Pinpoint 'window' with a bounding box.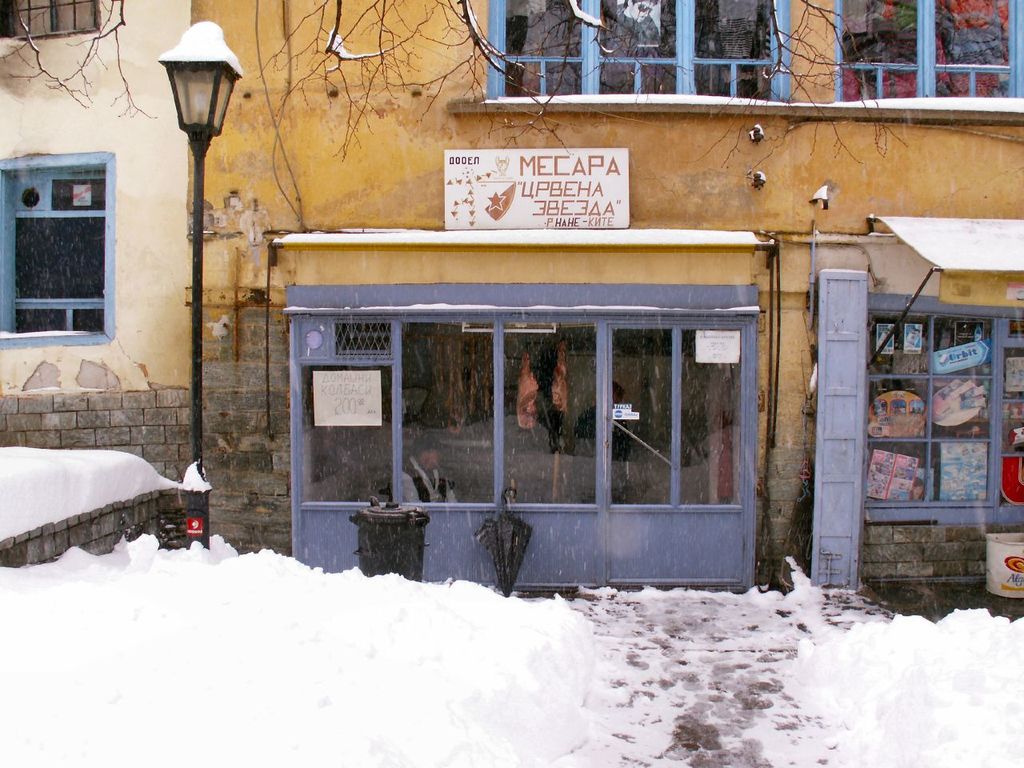
pyautogui.locateOnScreen(863, 309, 1022, 526).
